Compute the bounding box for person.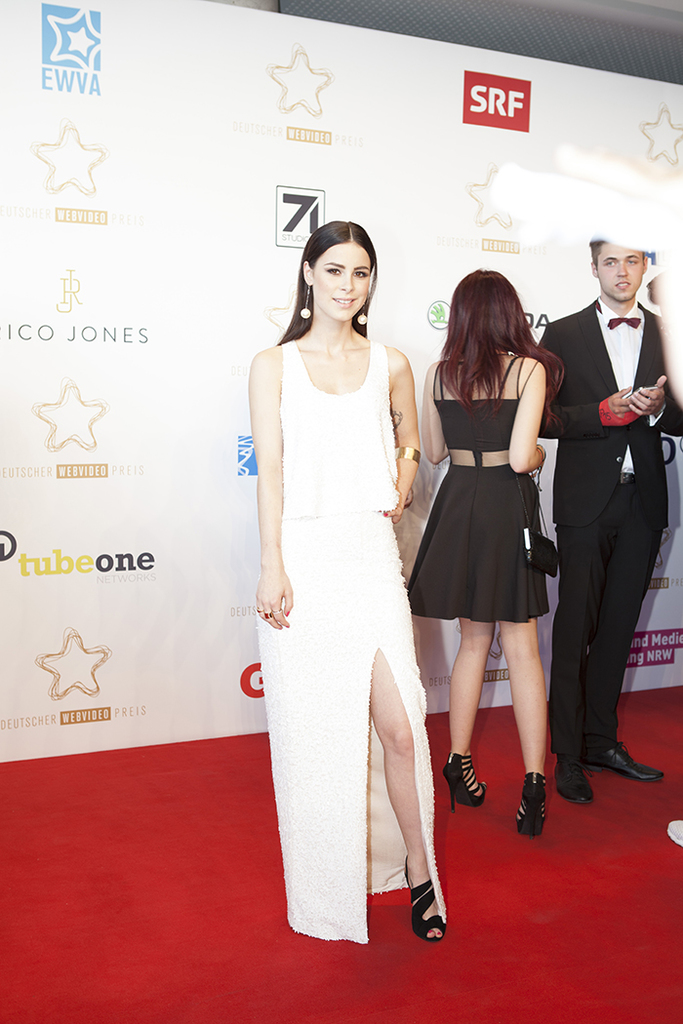
412 249 575 830.
